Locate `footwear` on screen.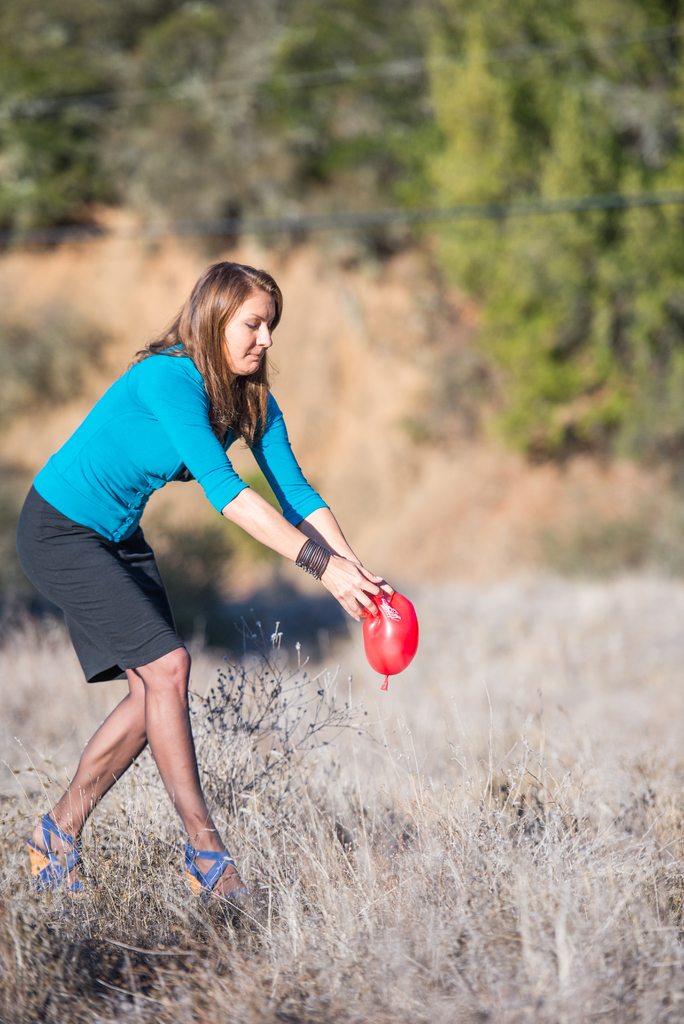
On screen at locate(25, 804, 106, 899).
